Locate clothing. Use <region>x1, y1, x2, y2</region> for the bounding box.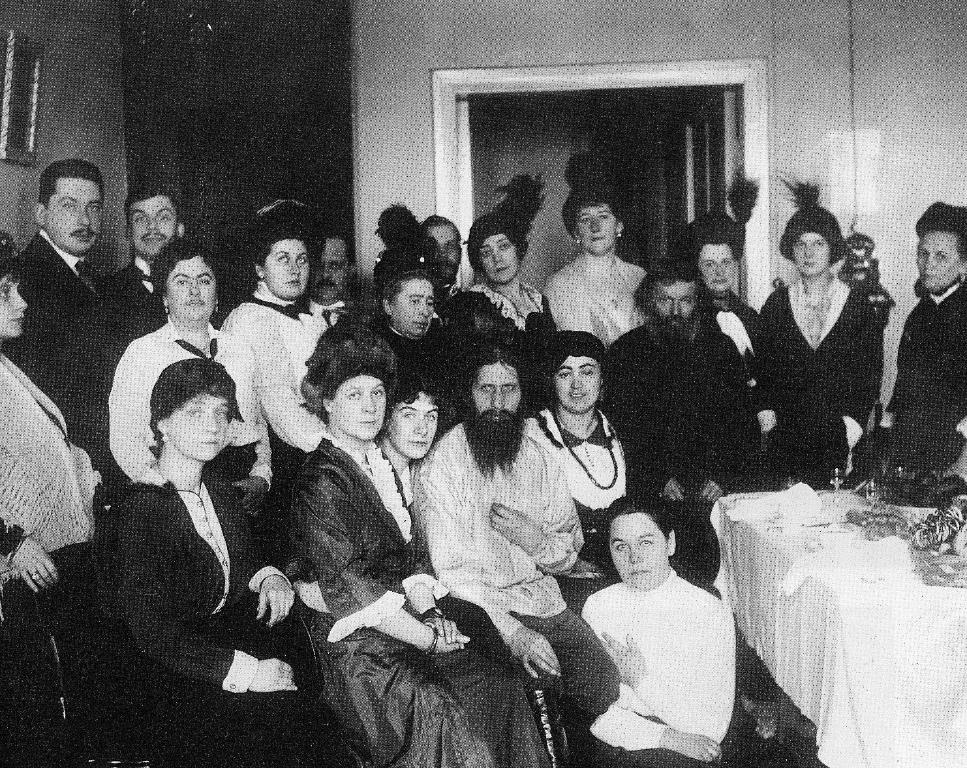
<region>760, 218, 903, 493</region>.
